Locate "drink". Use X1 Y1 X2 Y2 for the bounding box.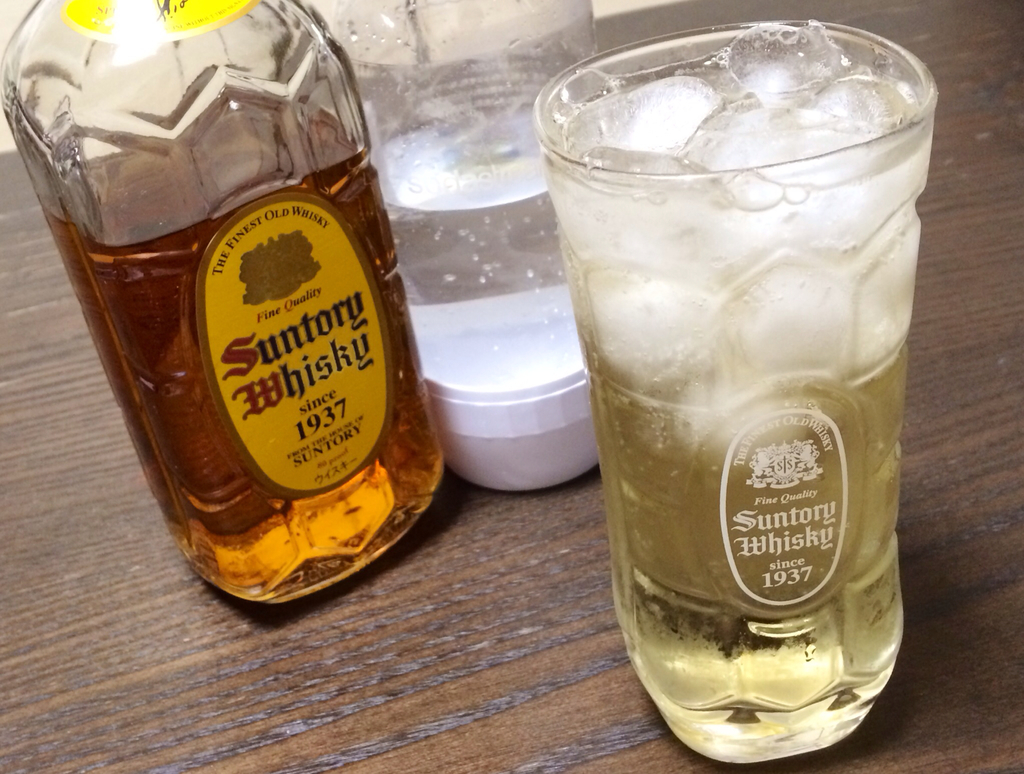
538 15 938 754.
